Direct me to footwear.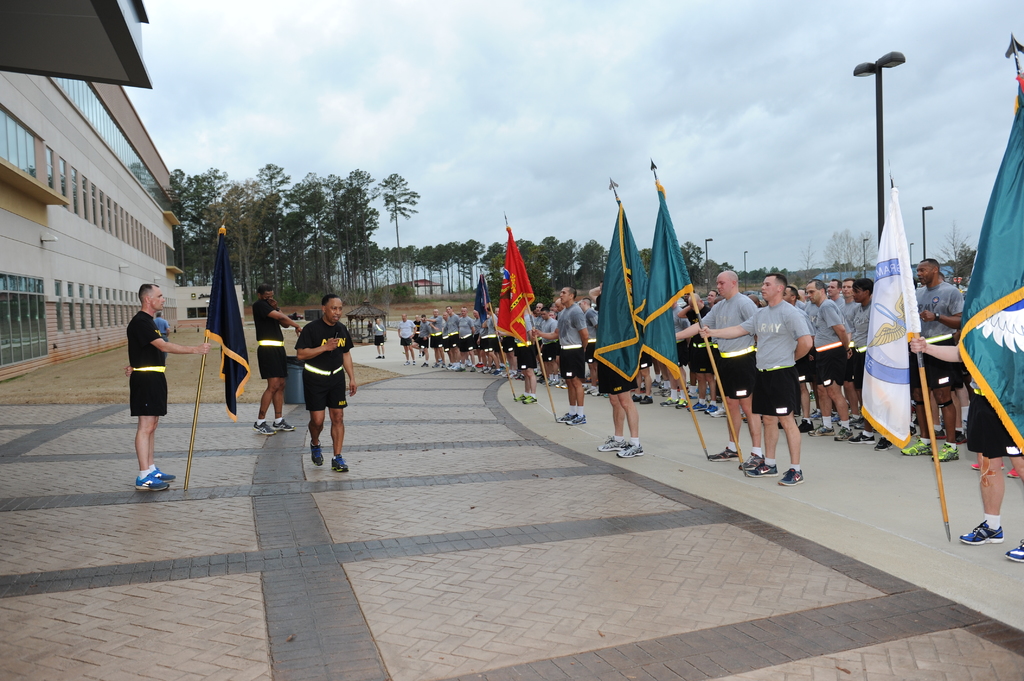
Direction: x1=970 y1=460 x2=1005 y2=469.
